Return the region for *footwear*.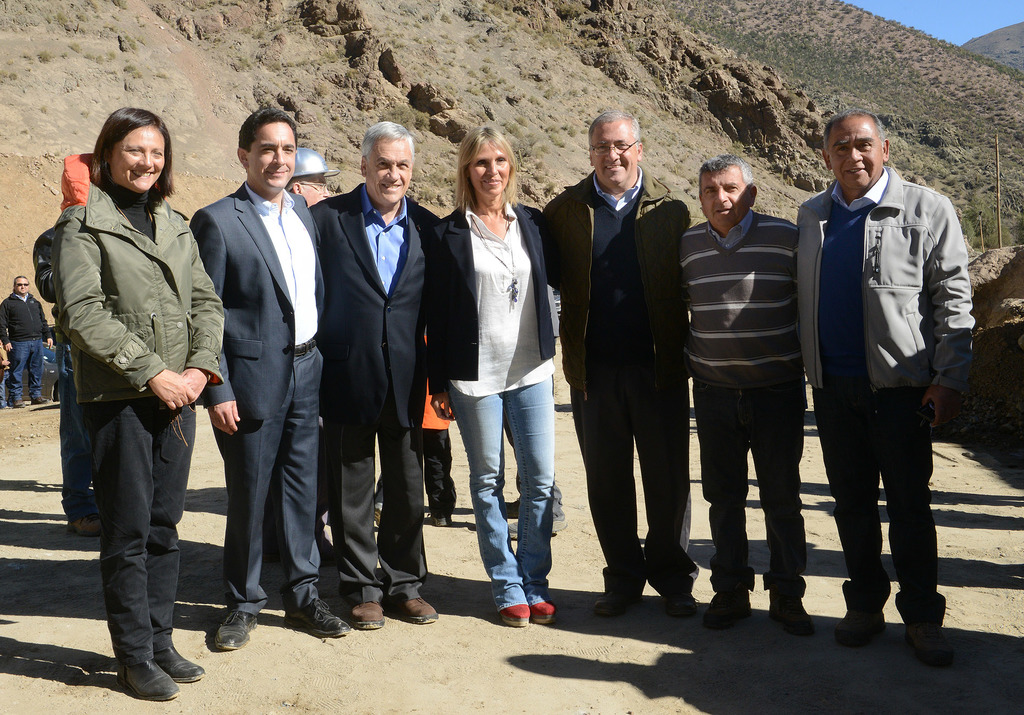
bbox(388, 596, 438, 625).
